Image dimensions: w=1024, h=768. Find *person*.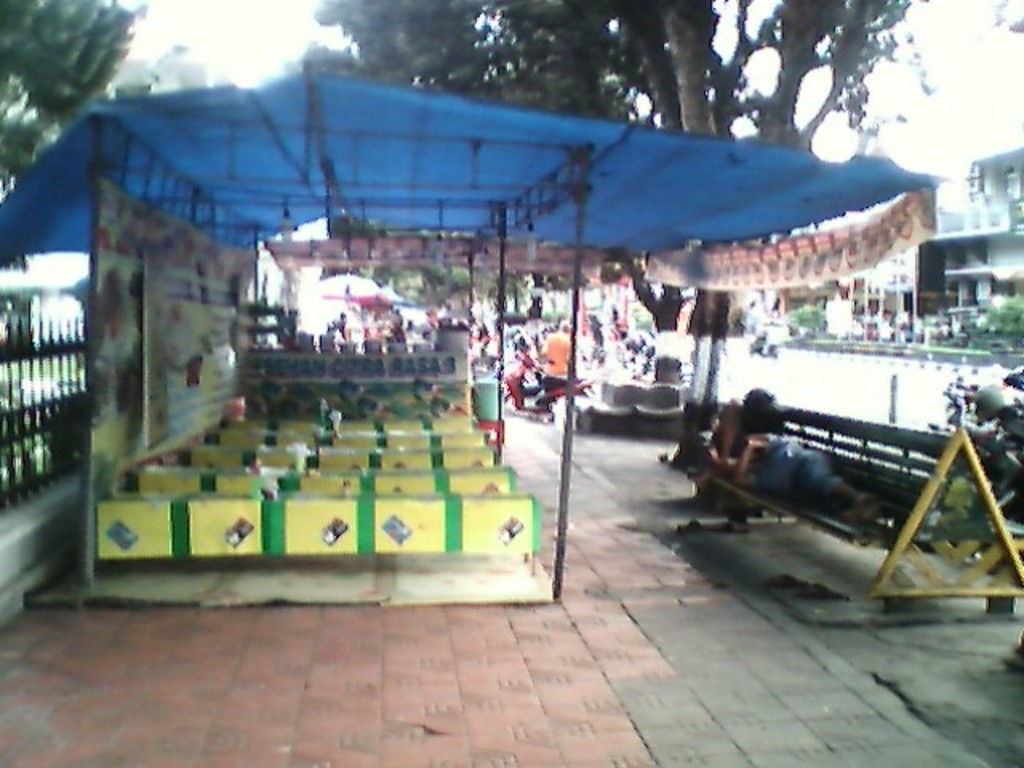
x1=590 y1=312 x2=608 y2=354.
